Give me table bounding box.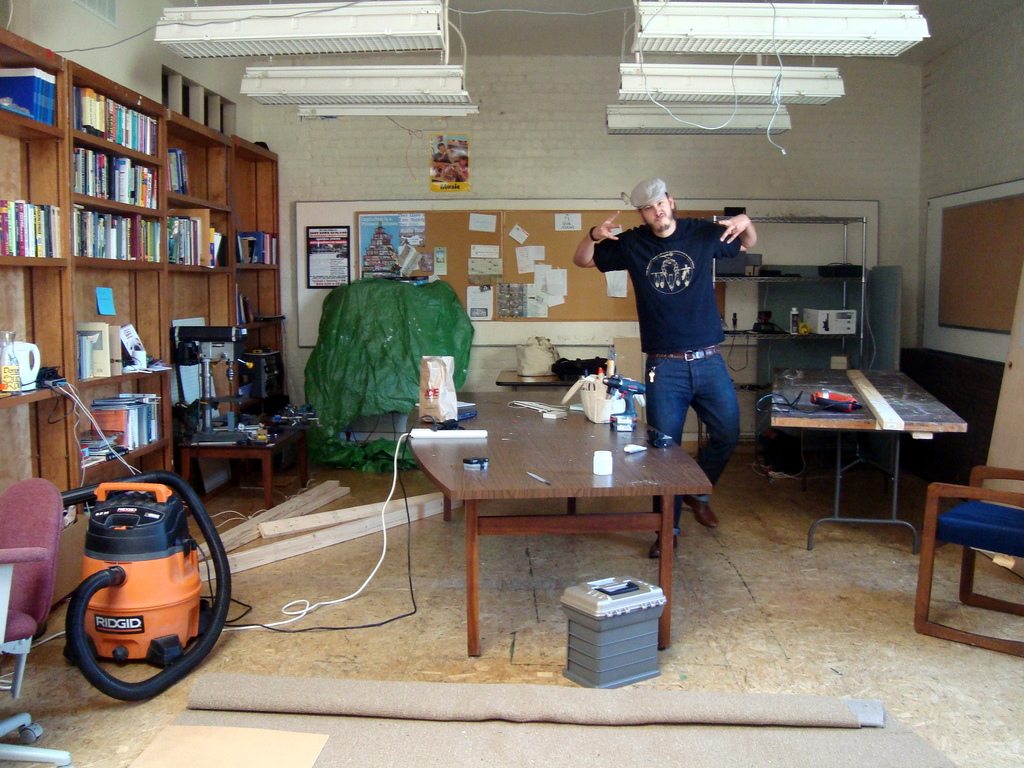
<region>773, 365, 968, 547</region>.
